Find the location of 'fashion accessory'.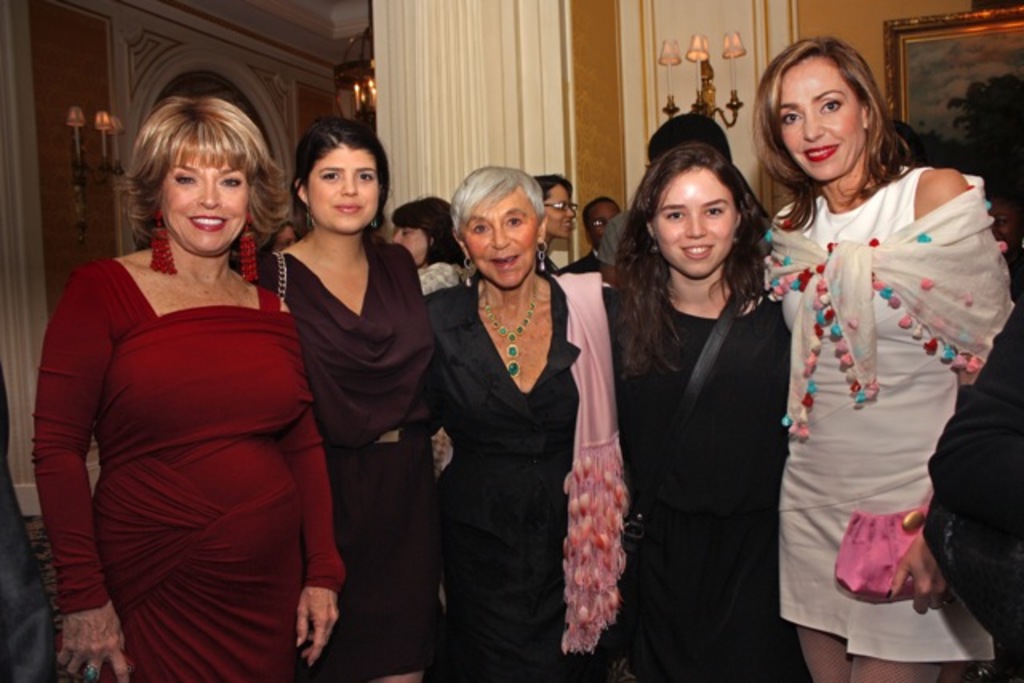
Location: region(549, 272, 630, 651).
